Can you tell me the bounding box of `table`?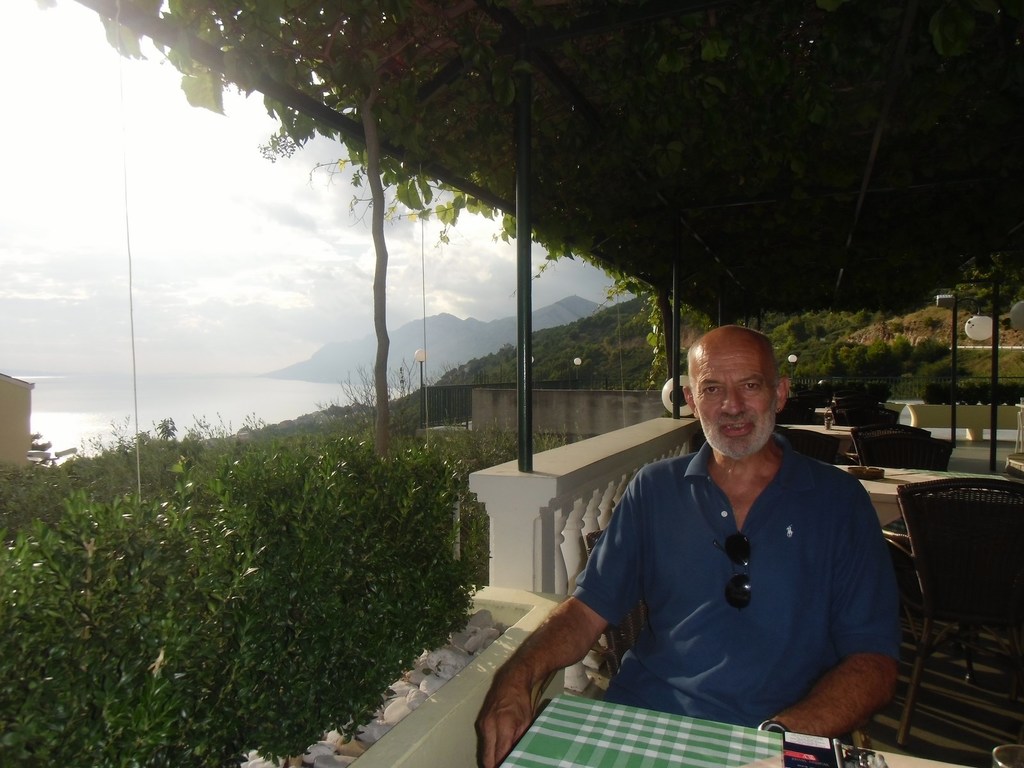
837:463:949:526.
